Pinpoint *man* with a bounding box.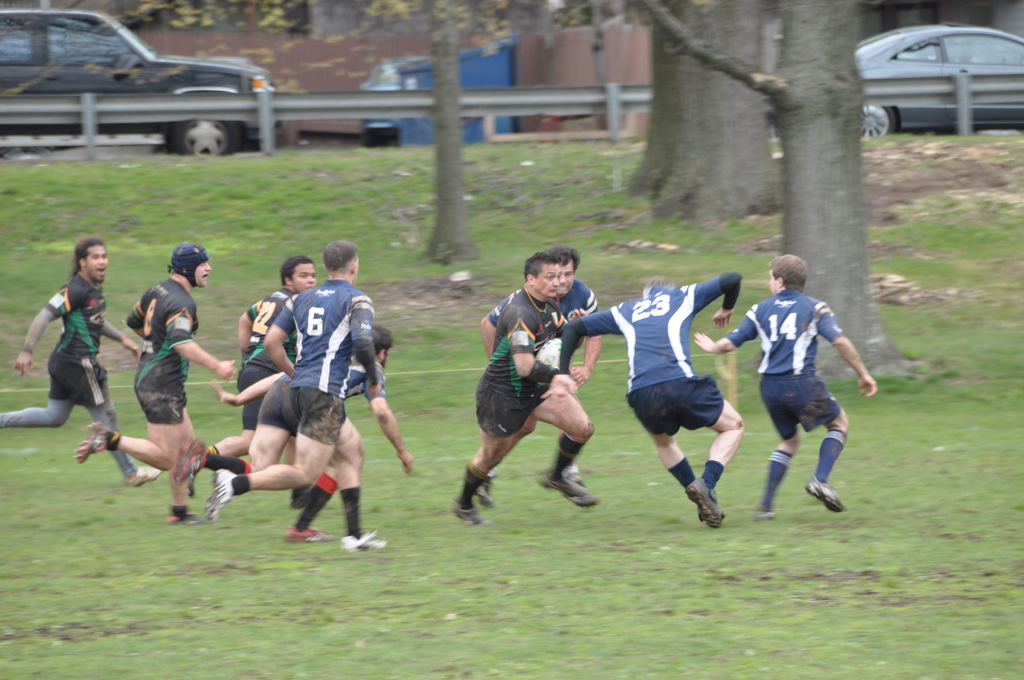
<box>479,244,602,516</box>.
